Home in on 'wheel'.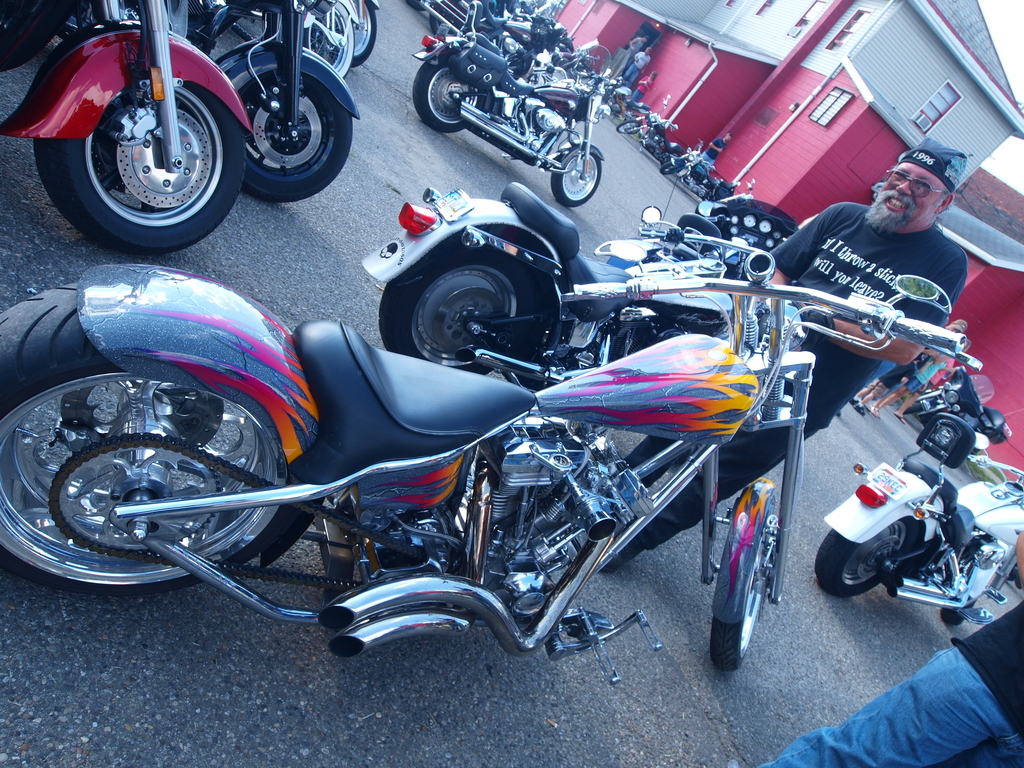
Homed in at (left=410, top=56, right=476, bottom=126).
